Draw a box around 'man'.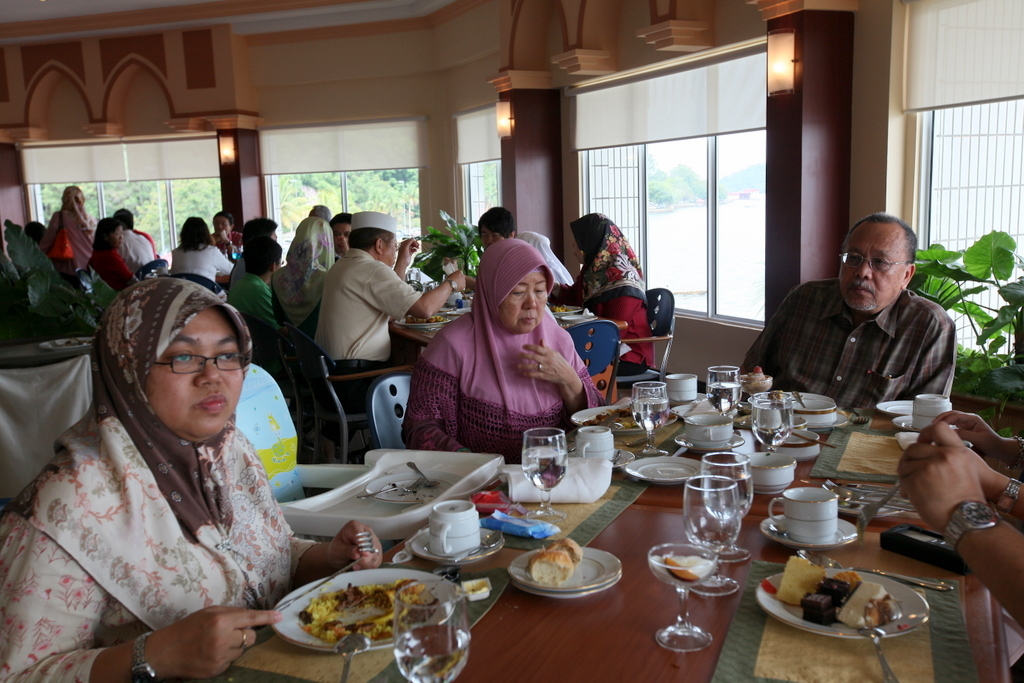
745,209,983,436.
